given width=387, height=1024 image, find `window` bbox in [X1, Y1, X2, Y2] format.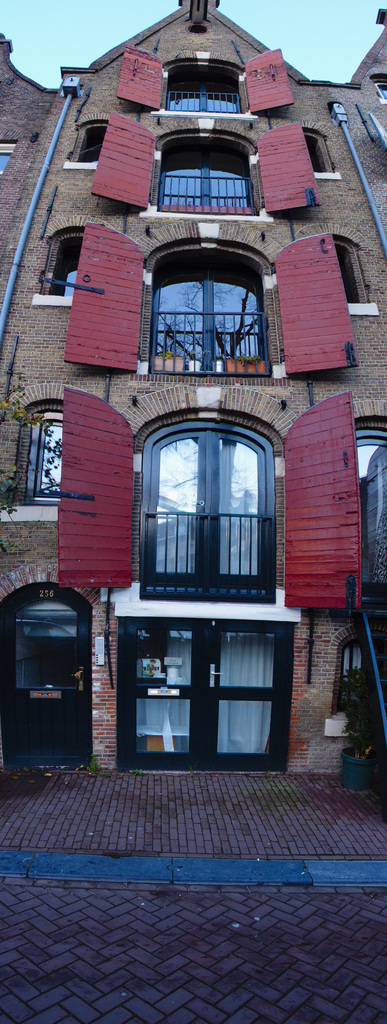
[14, 385, 79, 502].
